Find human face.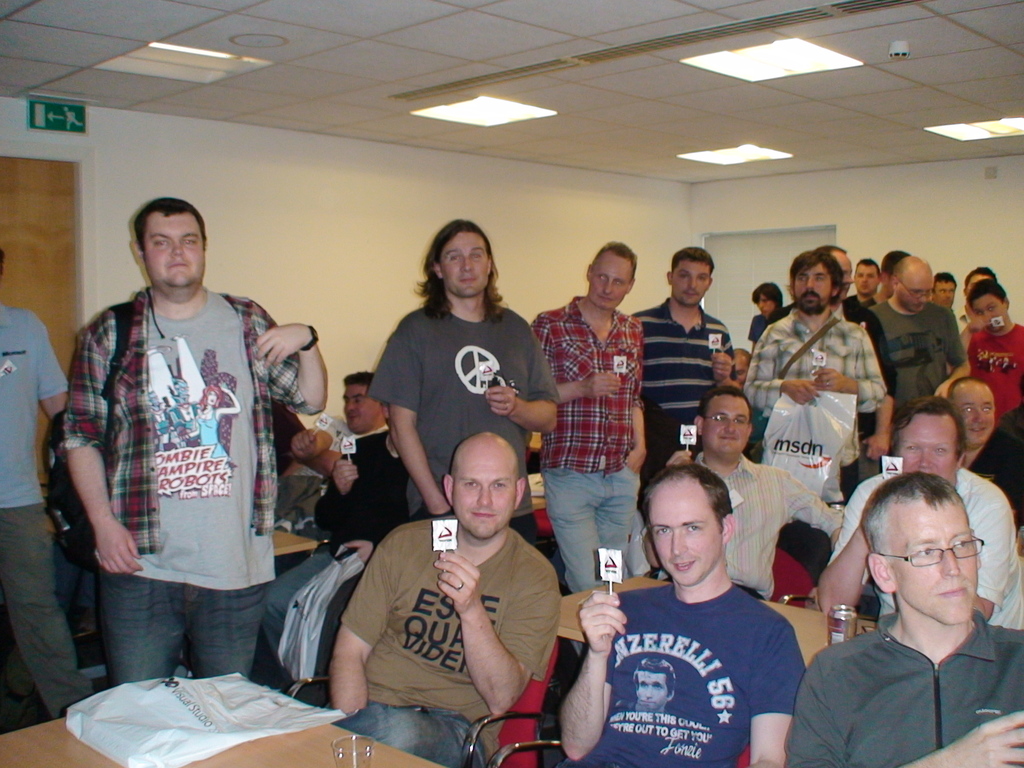
l=970, t=295, r=1006, b=325.
